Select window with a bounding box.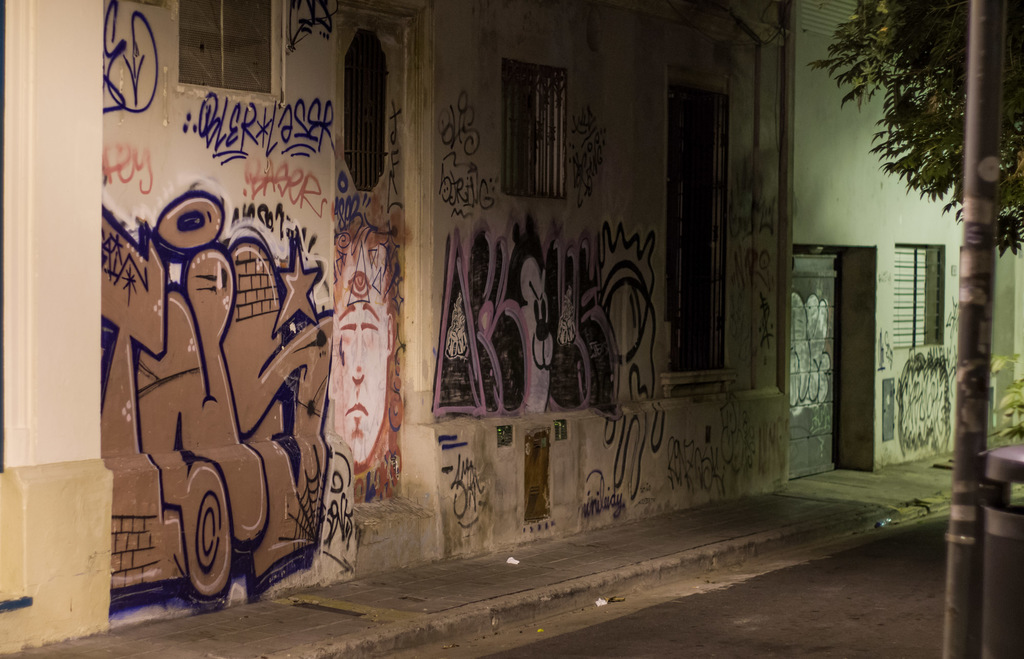
499 64 572 198.
